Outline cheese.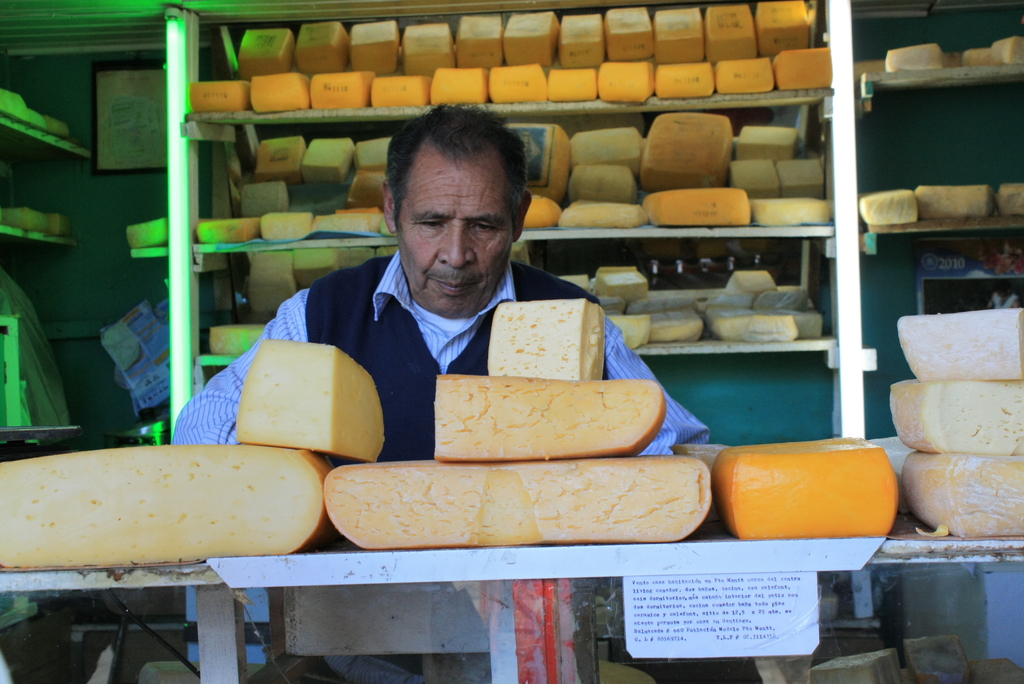
Outline: (x1=483, y1=294, x2=606, y2=381).
